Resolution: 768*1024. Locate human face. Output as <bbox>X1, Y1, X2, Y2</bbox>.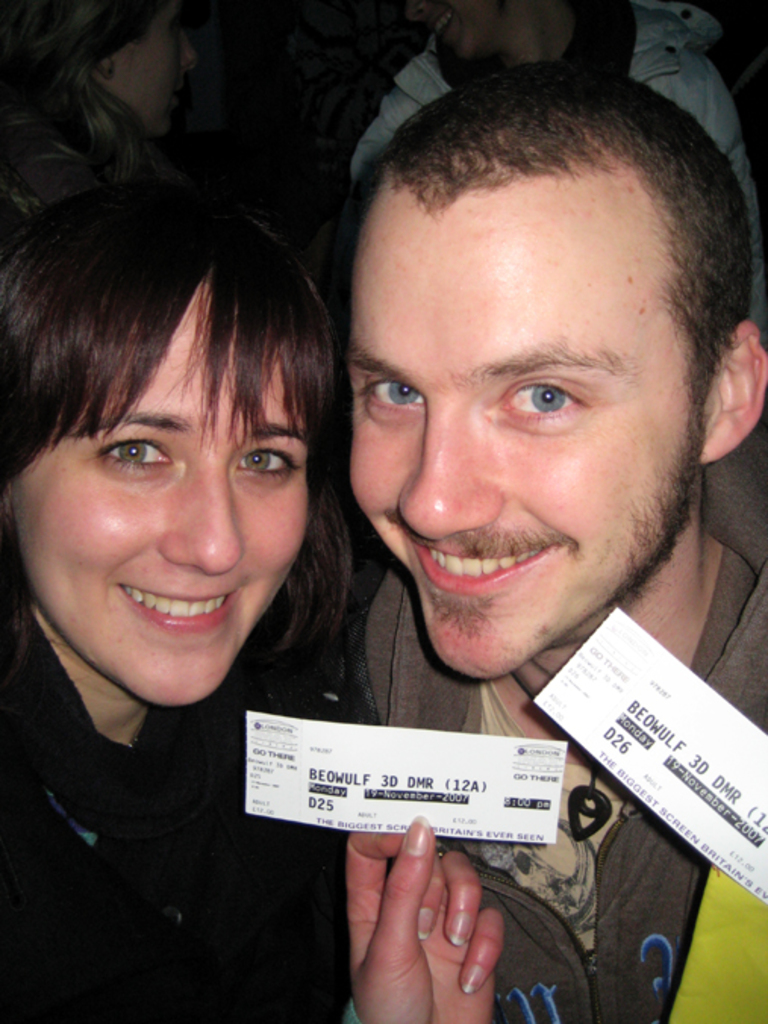
<bbox>6, 288, 309, 700</bbox>.
